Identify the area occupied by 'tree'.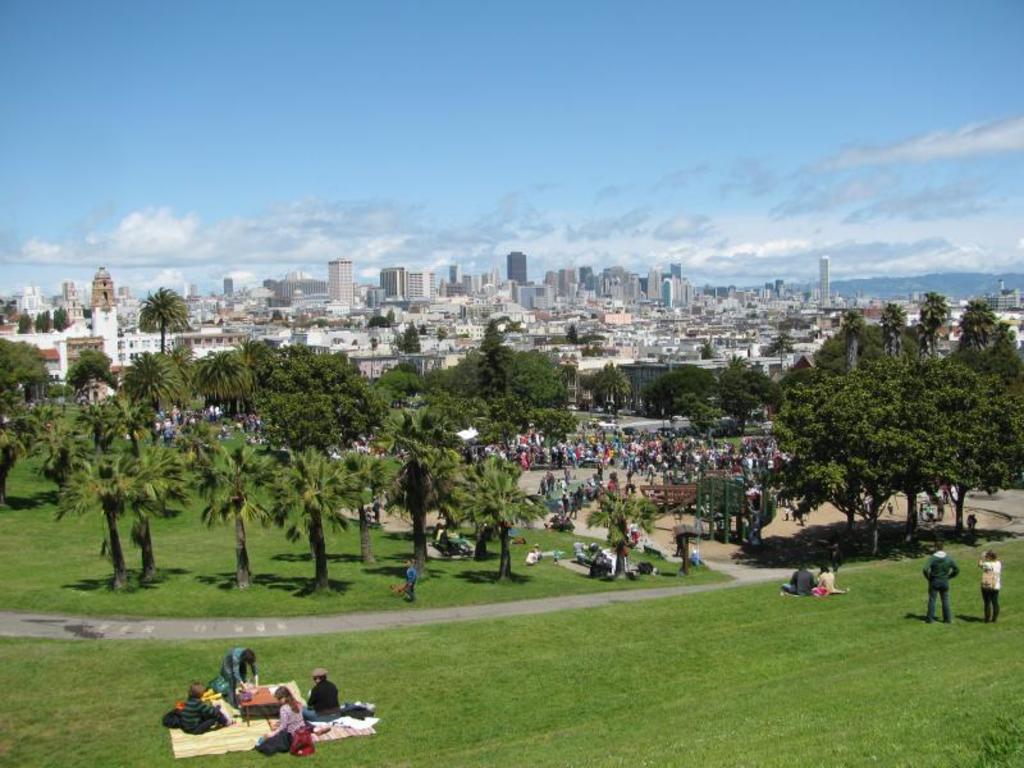
Area: bbox(12, 302, 29, 334).
